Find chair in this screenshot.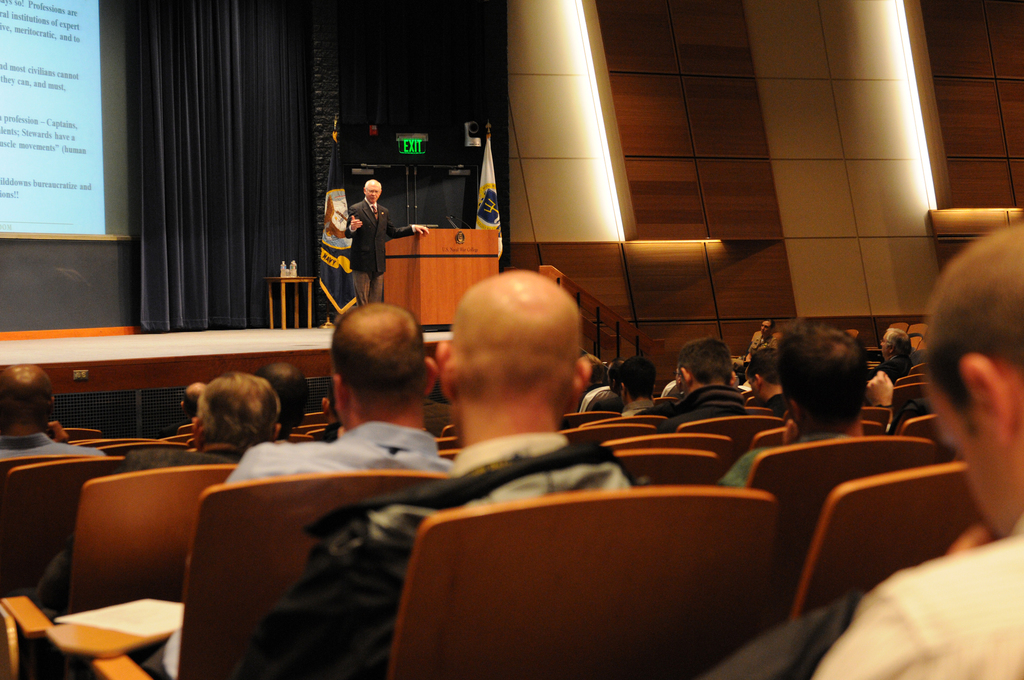
The bounding box for chair is <region>310, 430, 330, 441</region>.
